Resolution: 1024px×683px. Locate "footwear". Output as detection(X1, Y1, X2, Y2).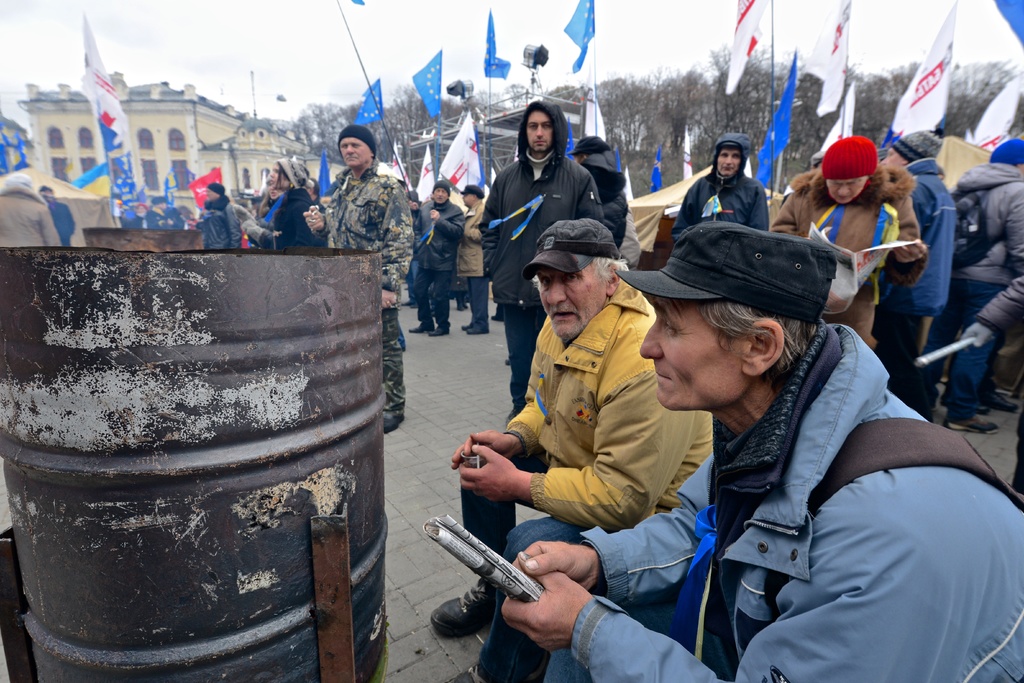
detection(465, 327, 490, 335).
